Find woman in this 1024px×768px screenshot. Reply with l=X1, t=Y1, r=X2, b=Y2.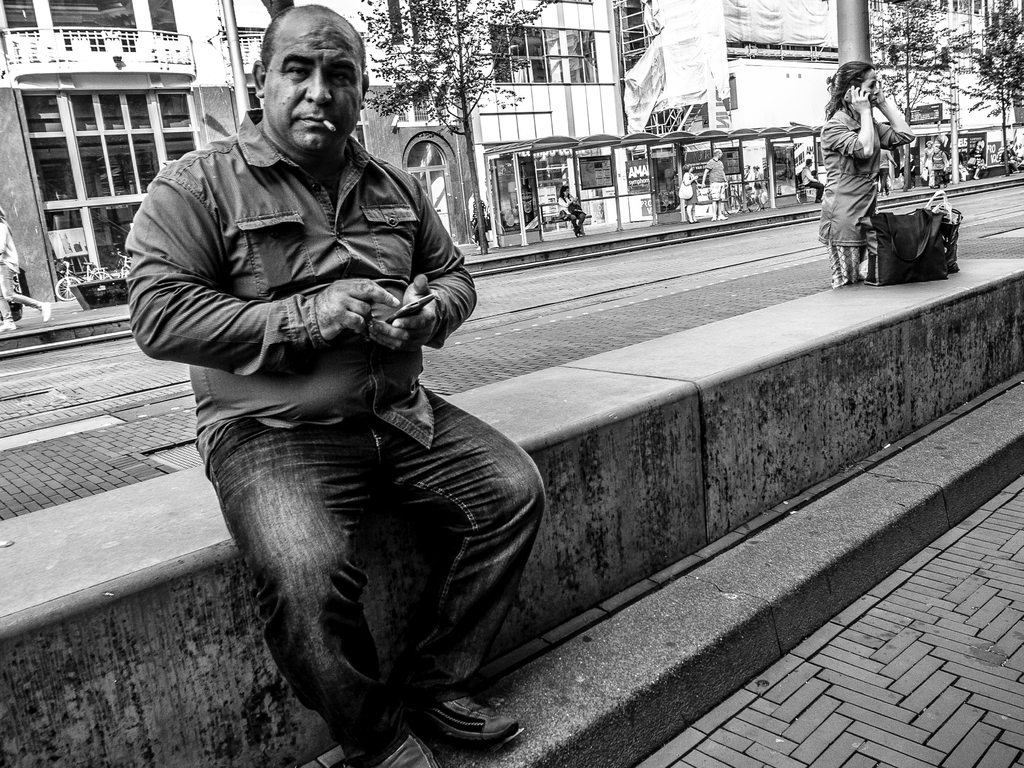
l=737, t=166, r=753, b=204.
